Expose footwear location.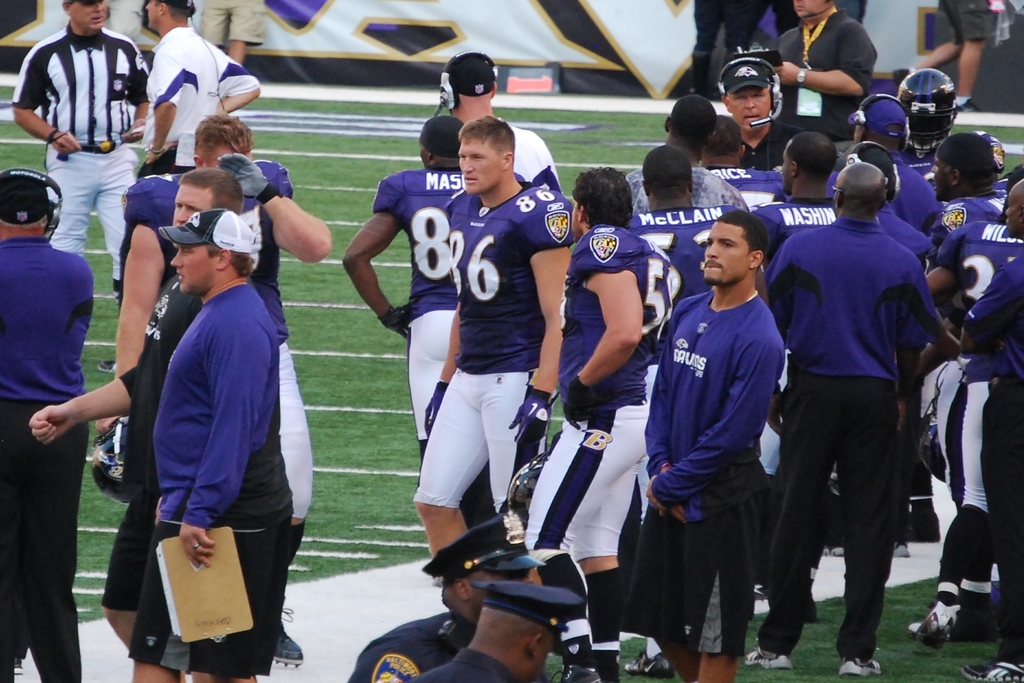
Exposed at bbox(959, 652, 1023, 682).
